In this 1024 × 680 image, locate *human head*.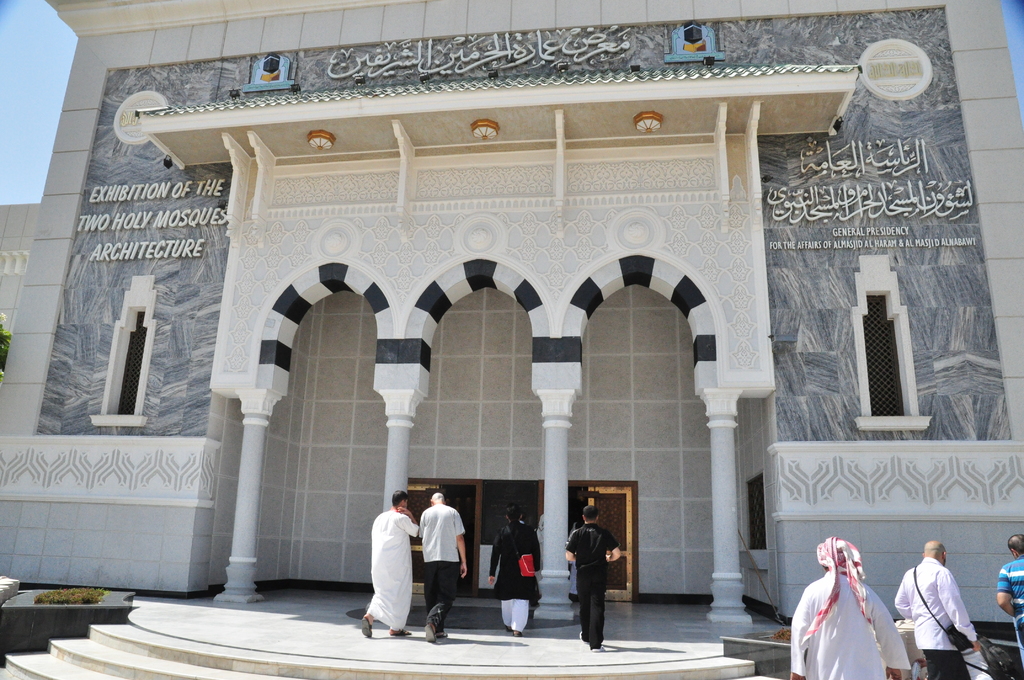
Bounding box: (left=428, top=494, right=447, bottom=506).
